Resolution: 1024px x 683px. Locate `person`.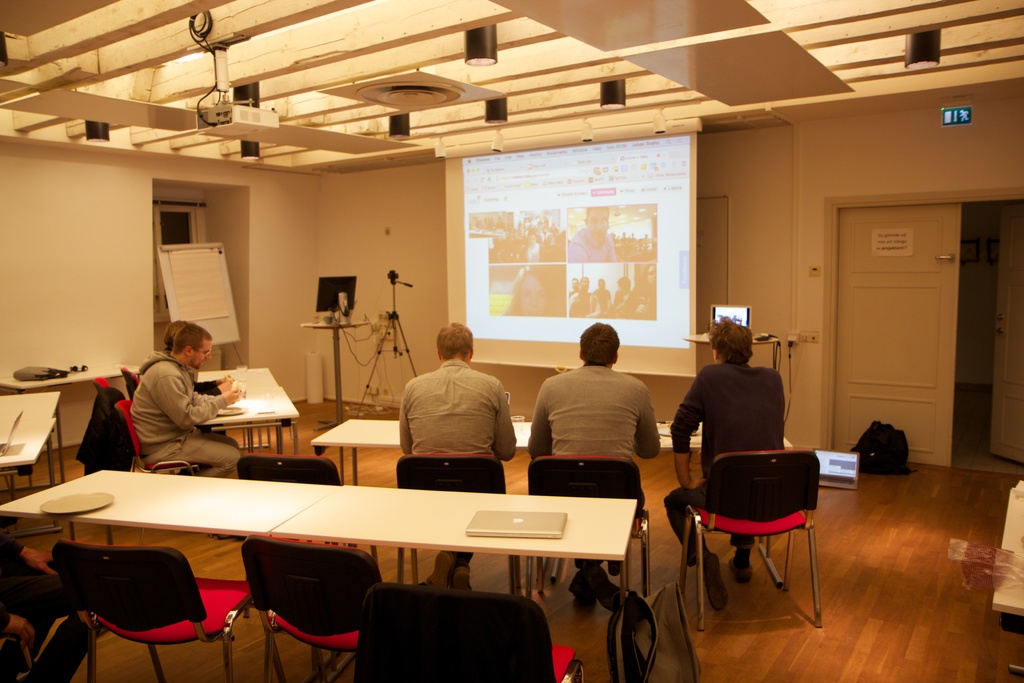
l=0, t=533, r=80, b=659.
